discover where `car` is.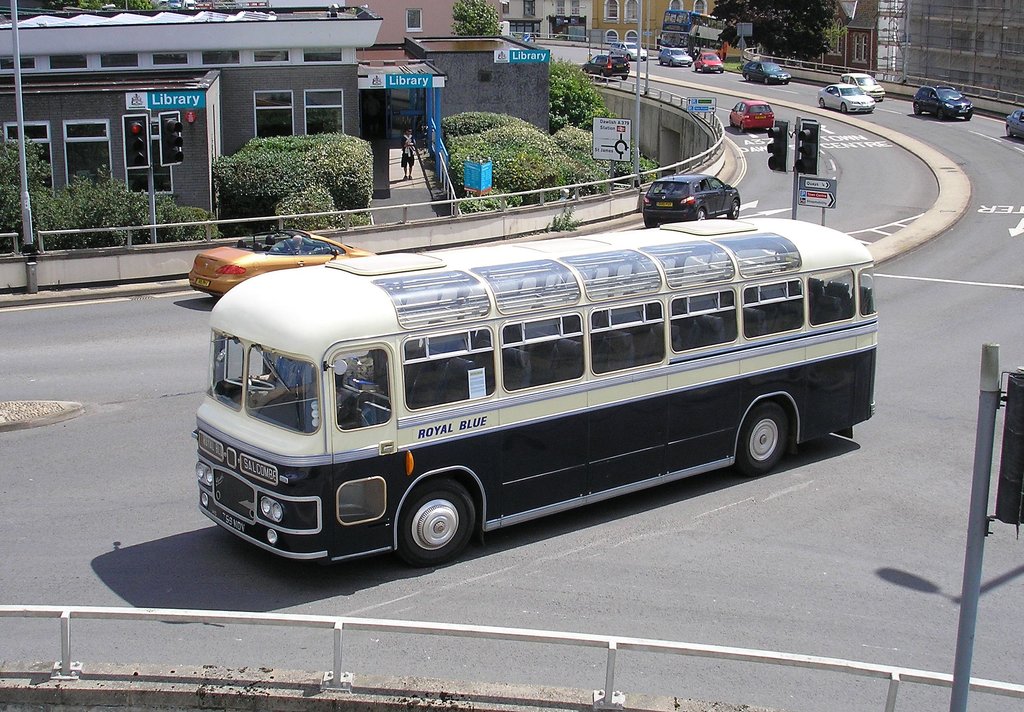
Discovered at <region>698, 51, 724, 75</region>.
